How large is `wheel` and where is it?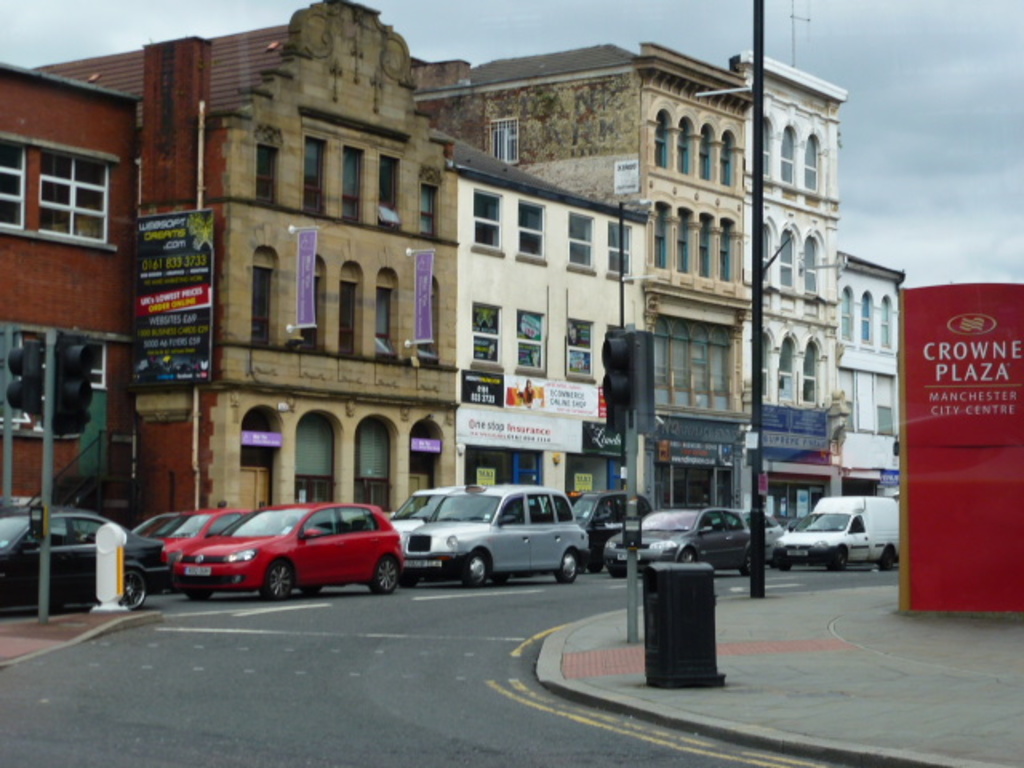
Bounding box: x1=605, y1=555, x2=635, y2=581.
